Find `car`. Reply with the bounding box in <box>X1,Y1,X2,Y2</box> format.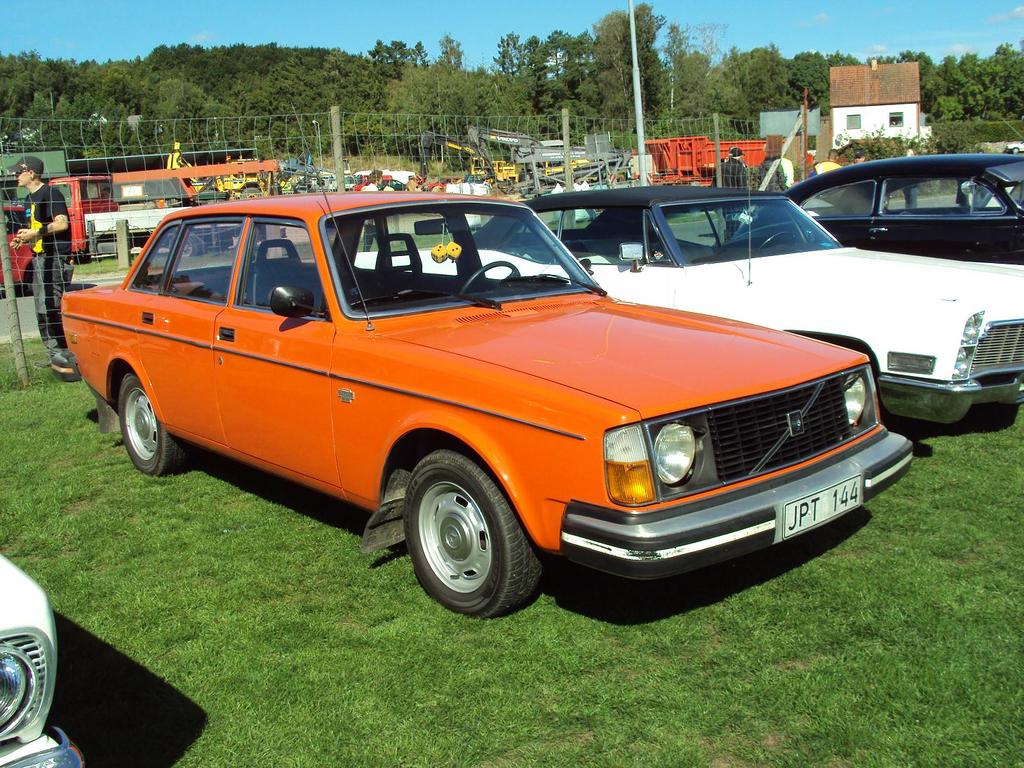
<box>1004,139,1023,154</box>.
